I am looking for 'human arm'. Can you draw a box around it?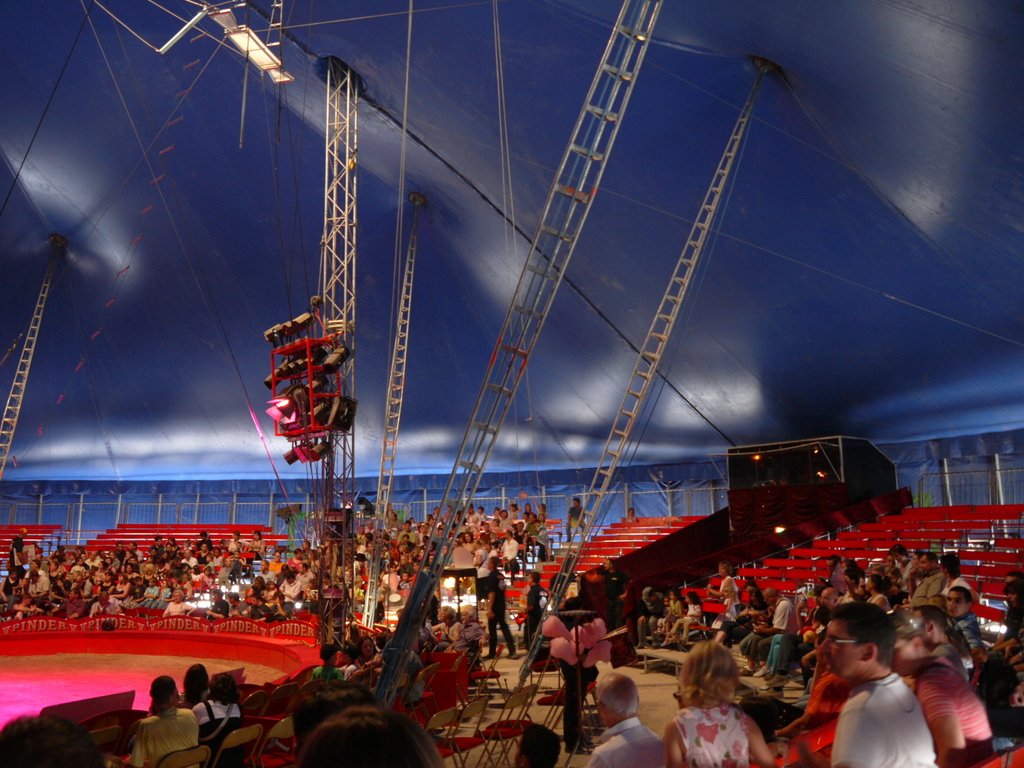
Sure, the bounding box is (472,550,481,568).
